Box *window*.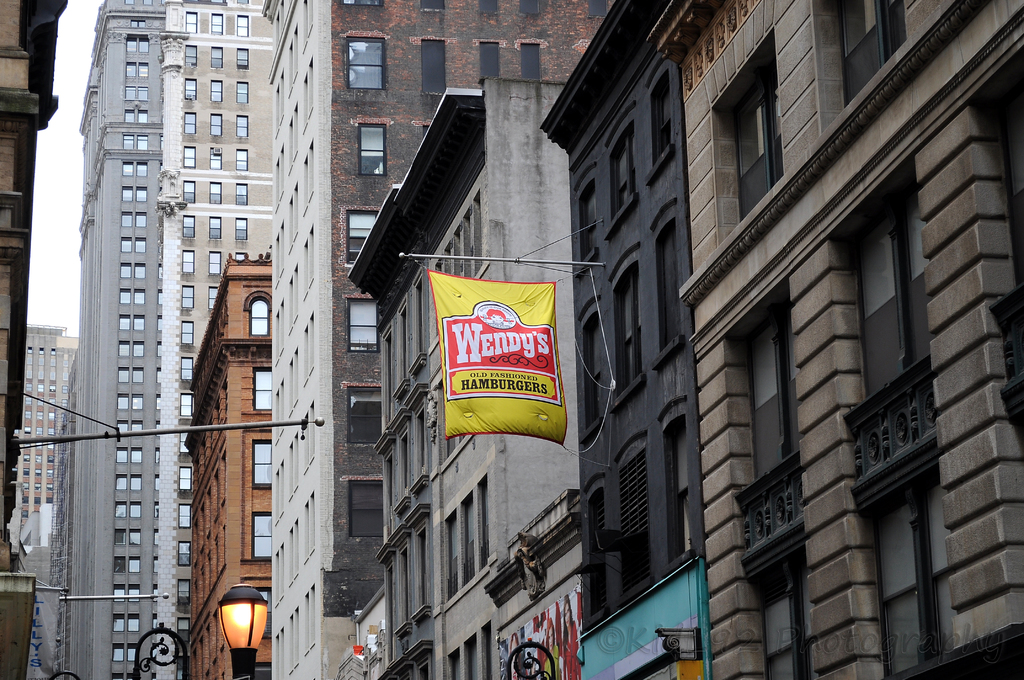
detection(124, 109, 147, 122).
